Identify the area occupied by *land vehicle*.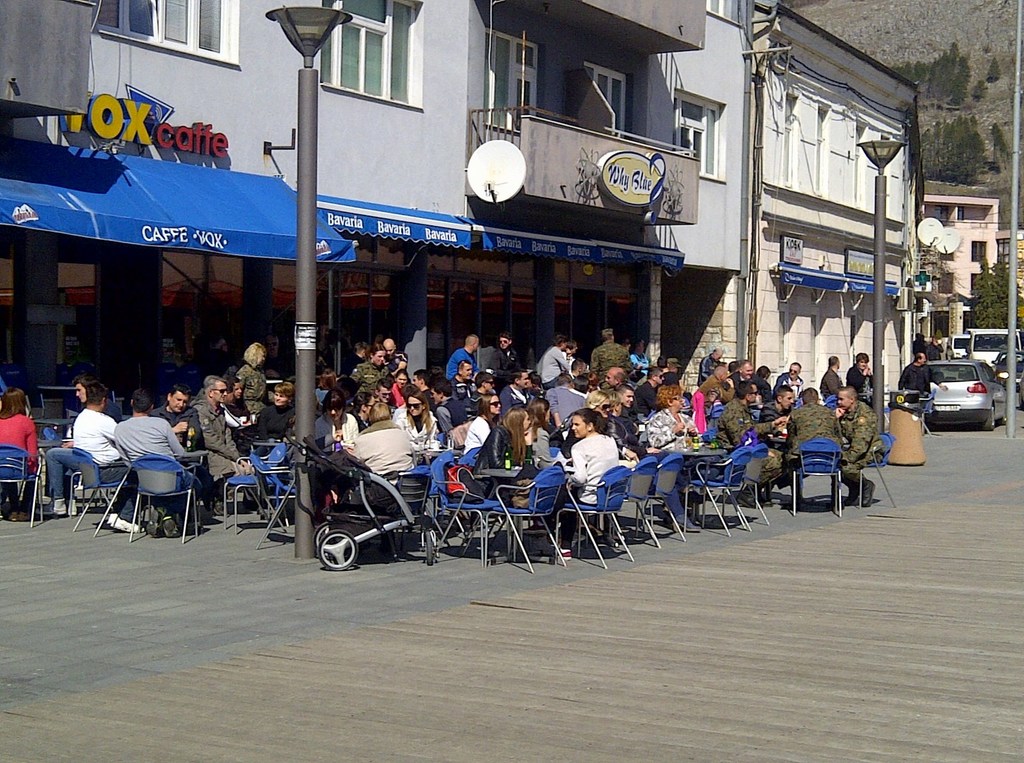
Area: region(970, 327, 1021, 364).
